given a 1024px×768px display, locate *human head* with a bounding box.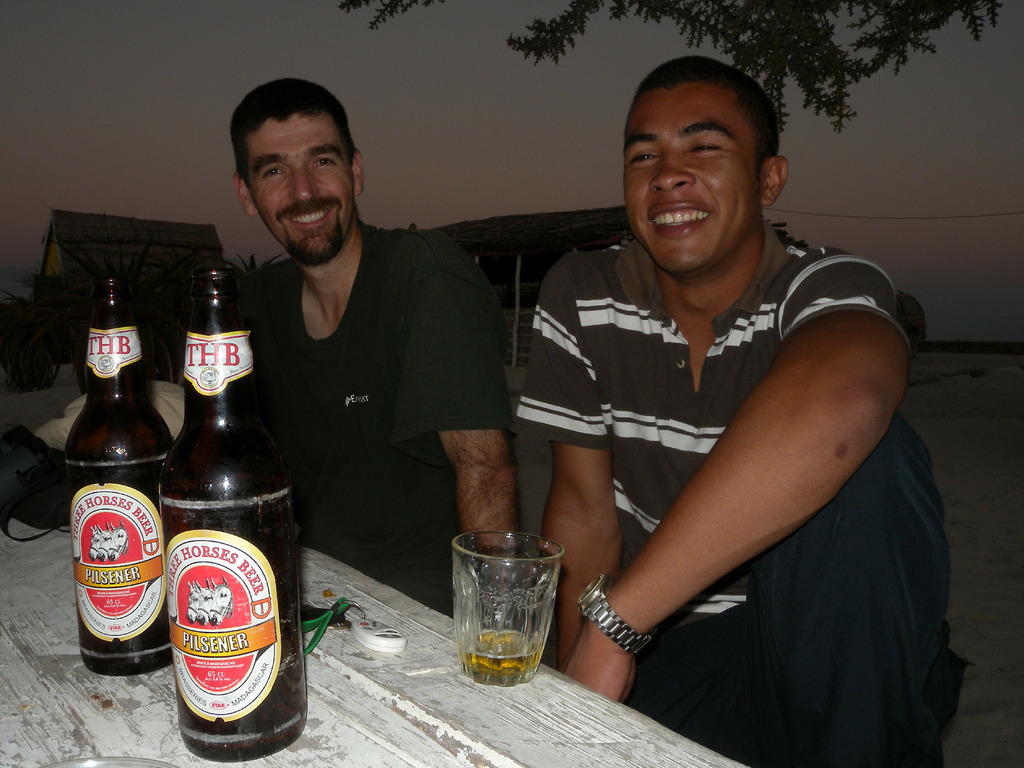
Located: x1=232 y1=78 x2=364 y2=267.
